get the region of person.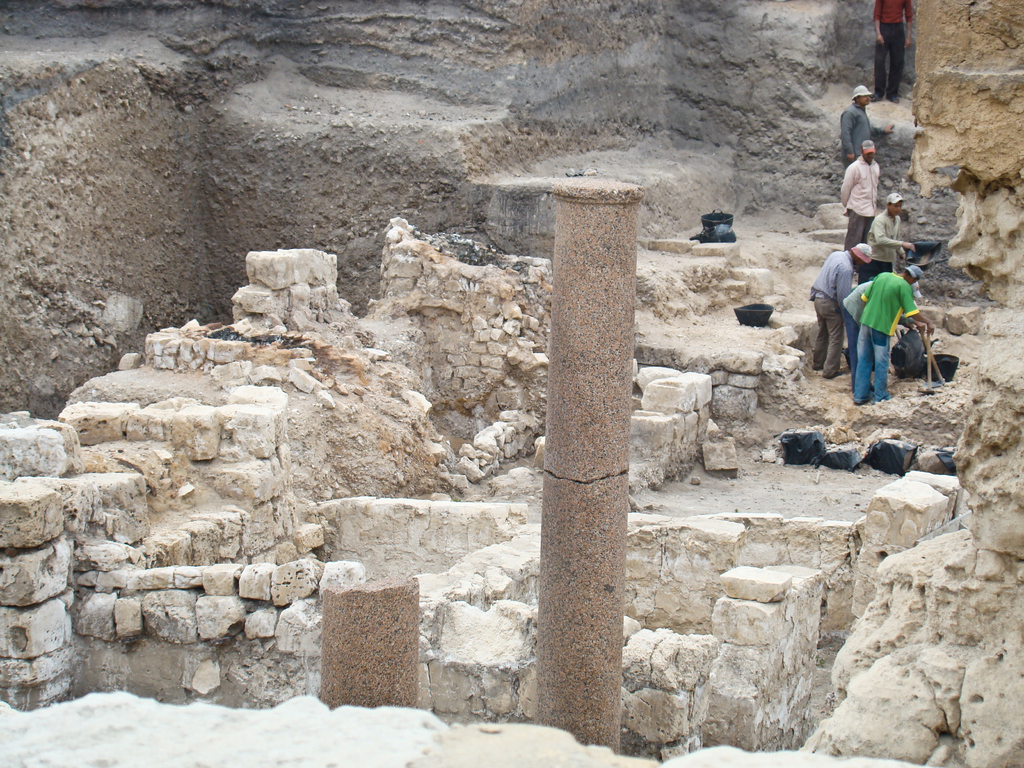
[846, 214, 919, 383].
